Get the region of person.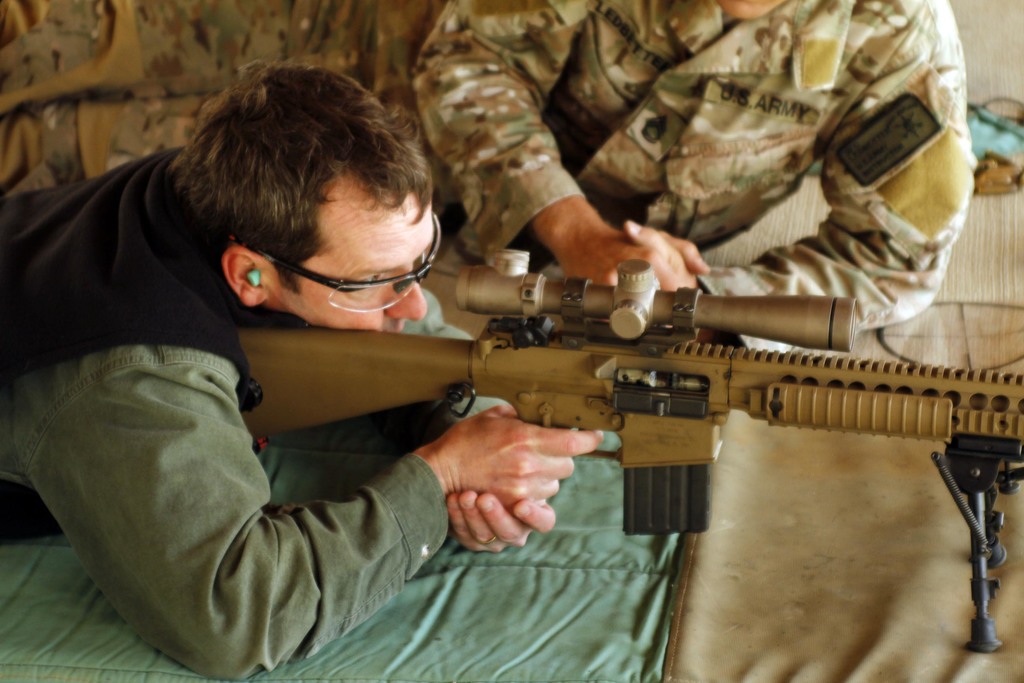
l=0, t=52, r=611, b=682.
